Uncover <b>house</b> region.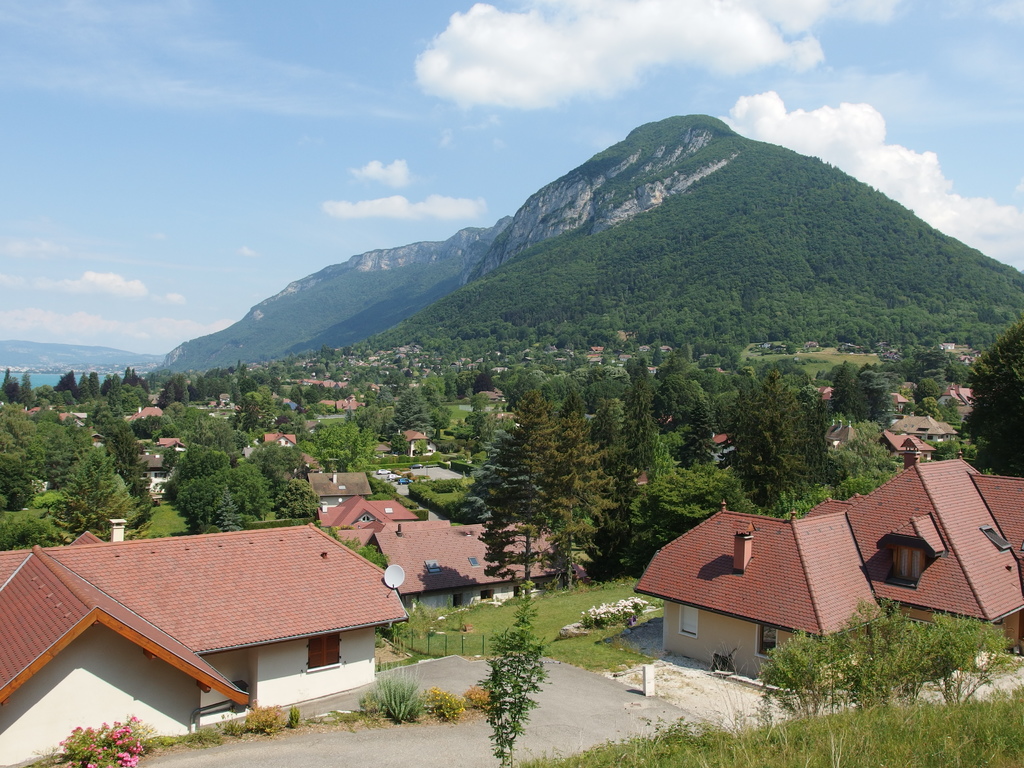
Uncovered: 901, 424, 931, 454.
